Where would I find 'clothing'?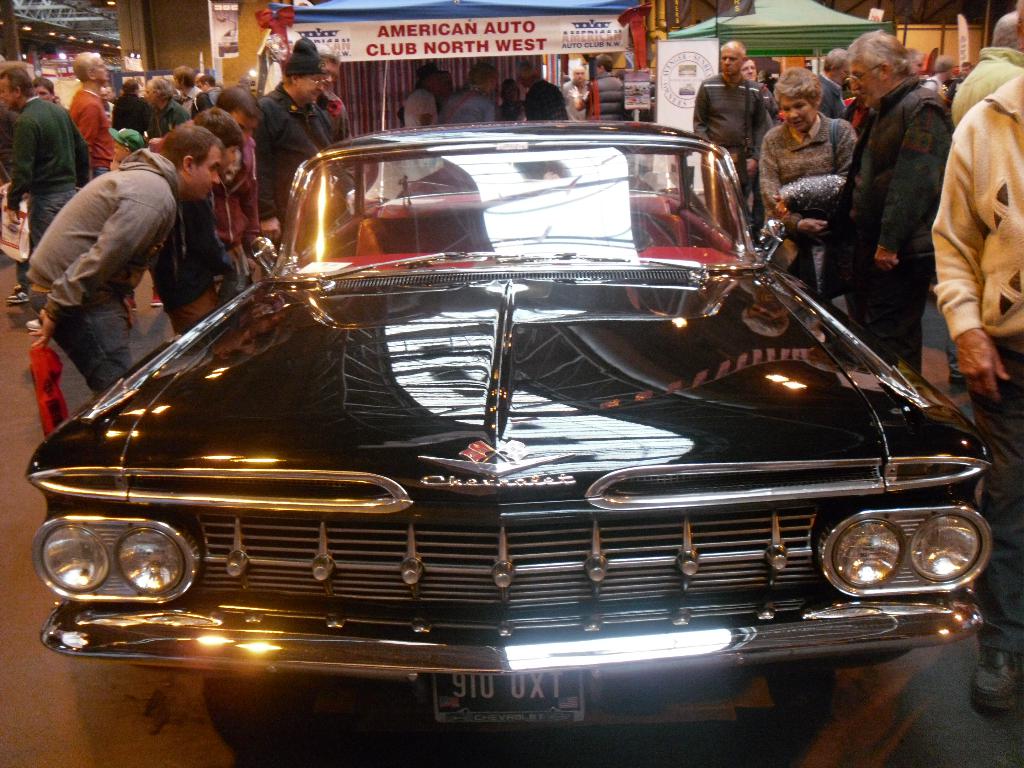
At detection(530, 84, 570, 124).
